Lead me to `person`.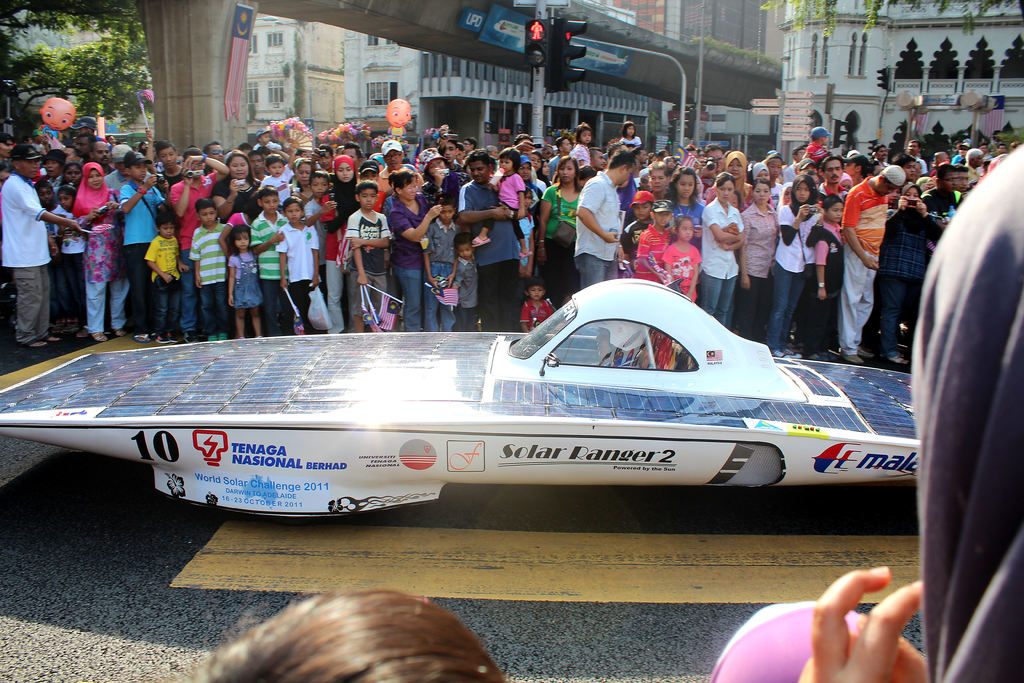
Lead to [x1=668, y1=165, x2=707, y2=250].
